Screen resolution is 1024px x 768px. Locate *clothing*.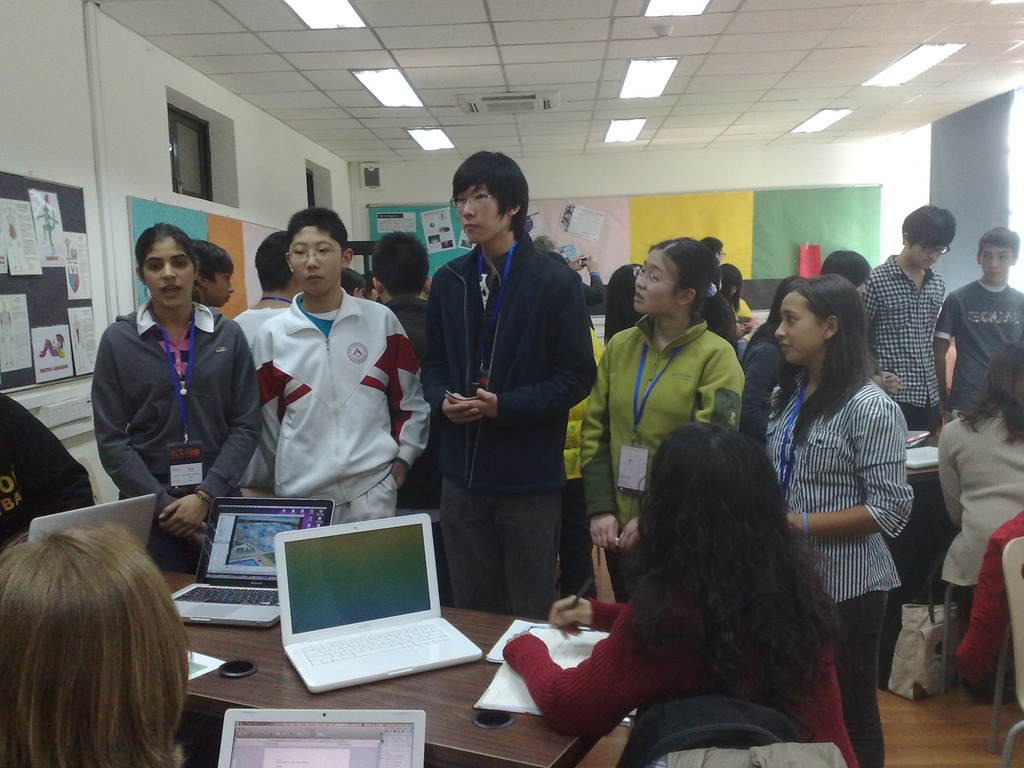
{"left": 940, "top": 410, "right": 1023, "bottom": 607}.
